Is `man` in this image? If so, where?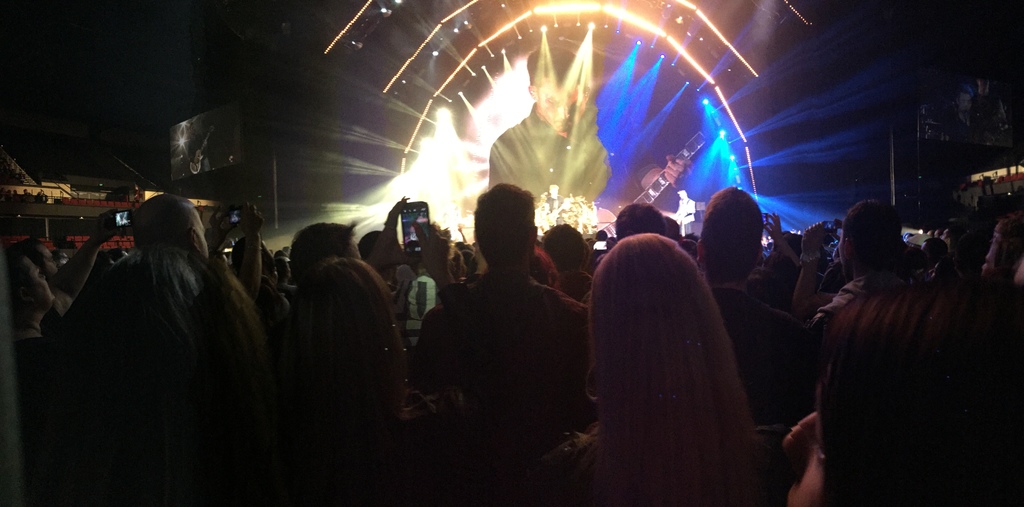
Yes, at 792,196,900,321.
